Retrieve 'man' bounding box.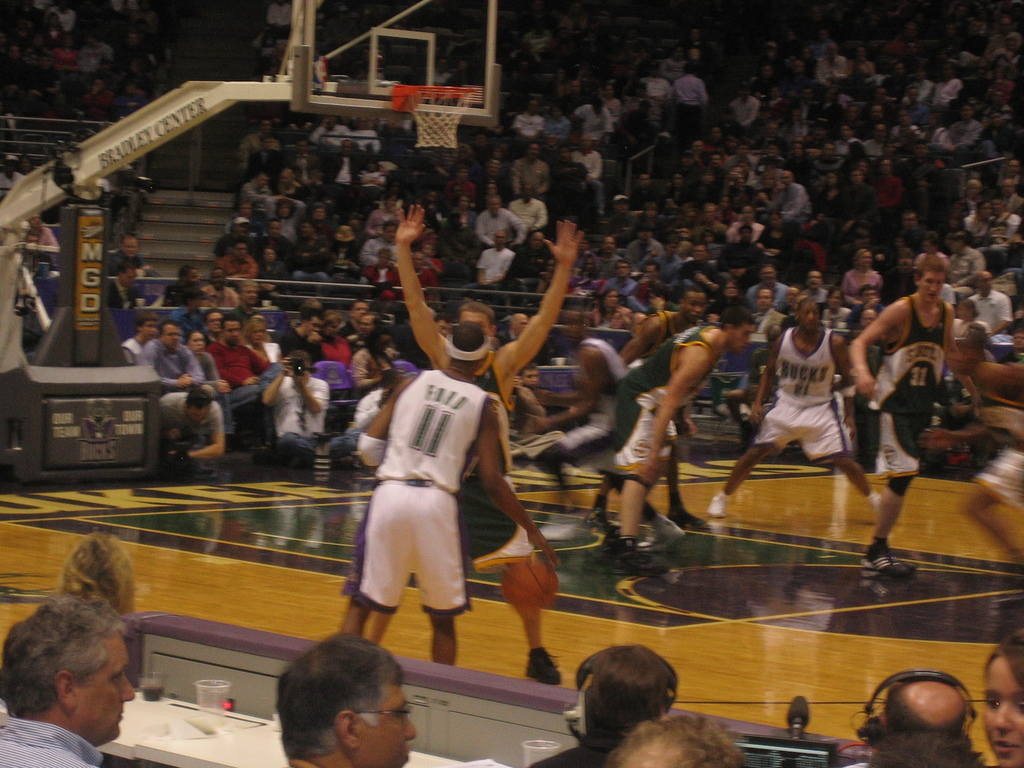
Bounding box: [0,598,140,767].
